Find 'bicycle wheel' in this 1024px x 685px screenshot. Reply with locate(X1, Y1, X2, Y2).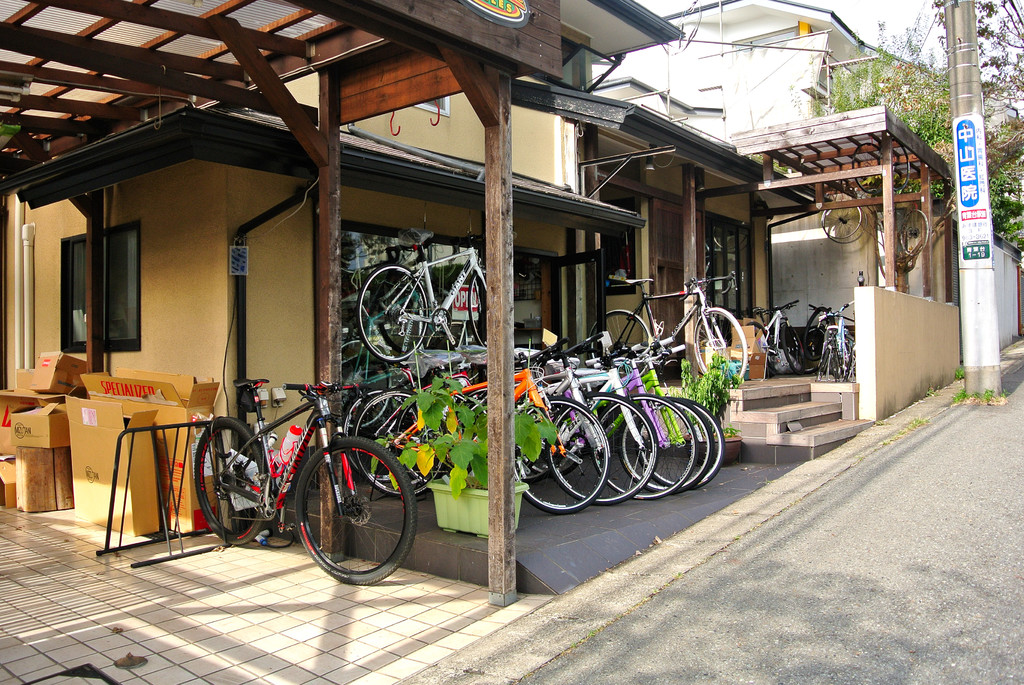
locate(292, 441, 413, 585).
